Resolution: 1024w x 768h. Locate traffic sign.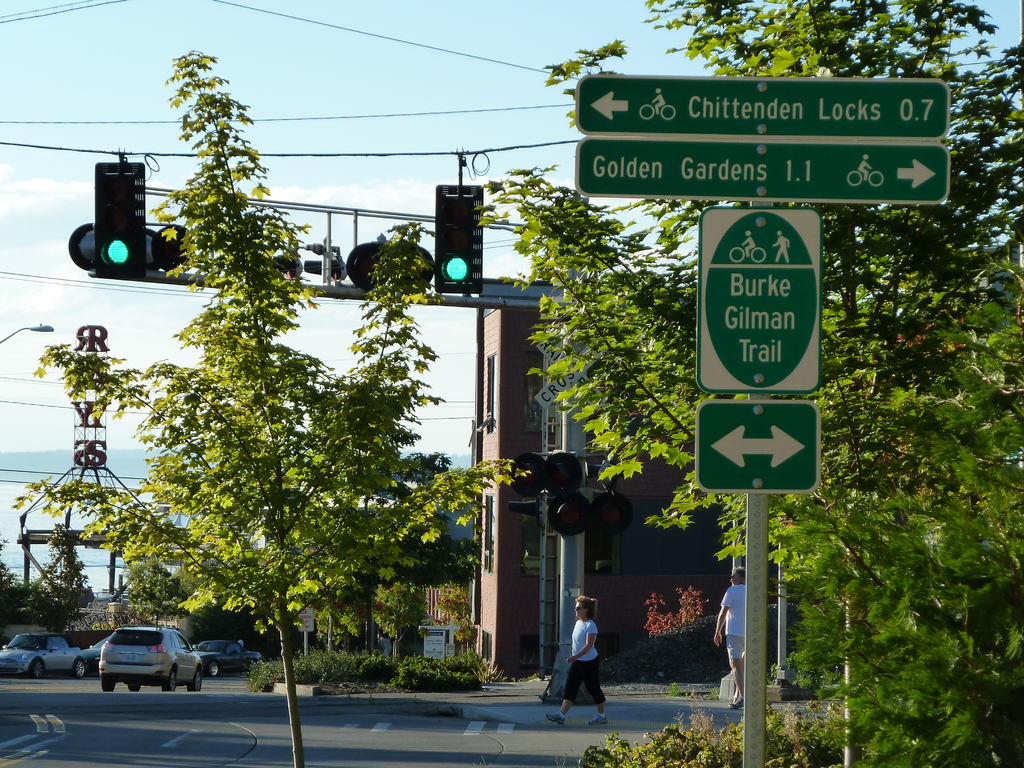
pyautogui.locateOnScreen(694, 203, 819, 392).
